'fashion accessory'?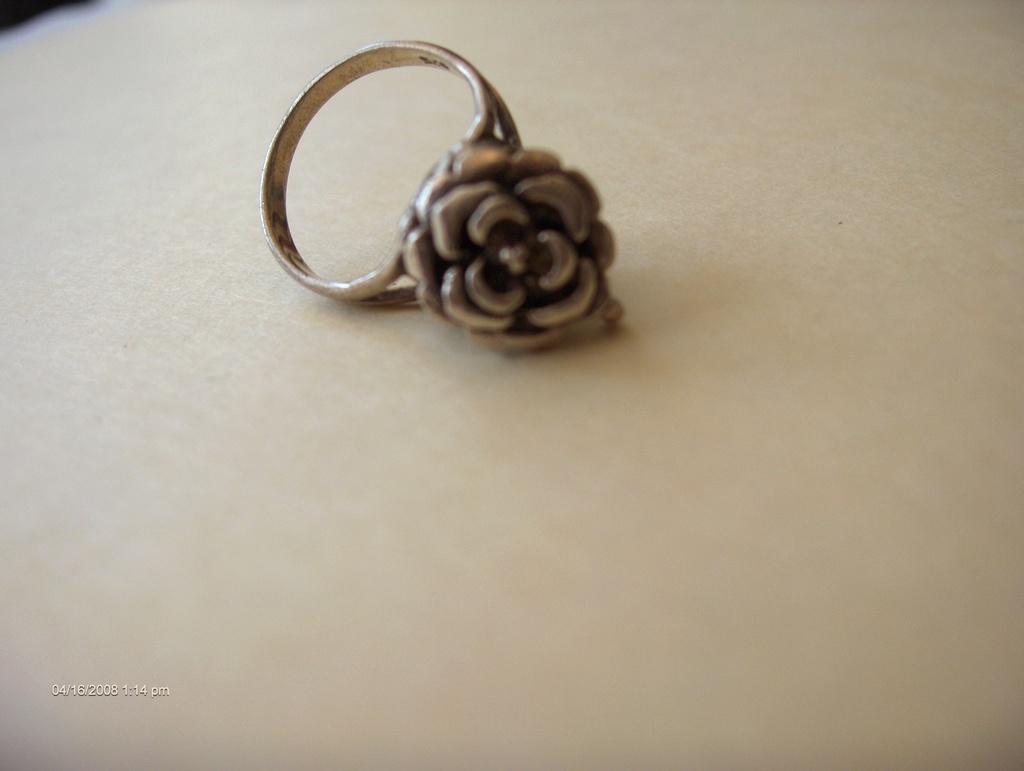
region(257, 40, 628, 353)
